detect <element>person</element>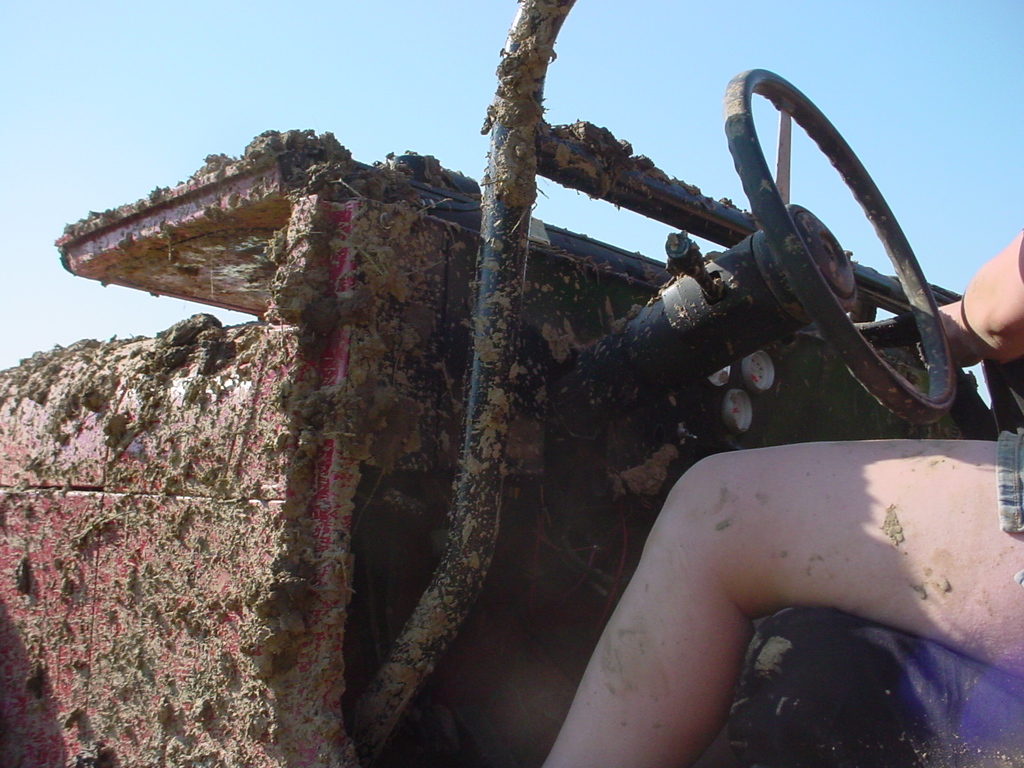
x1=540 y1=225 x2=1023 y2=767
